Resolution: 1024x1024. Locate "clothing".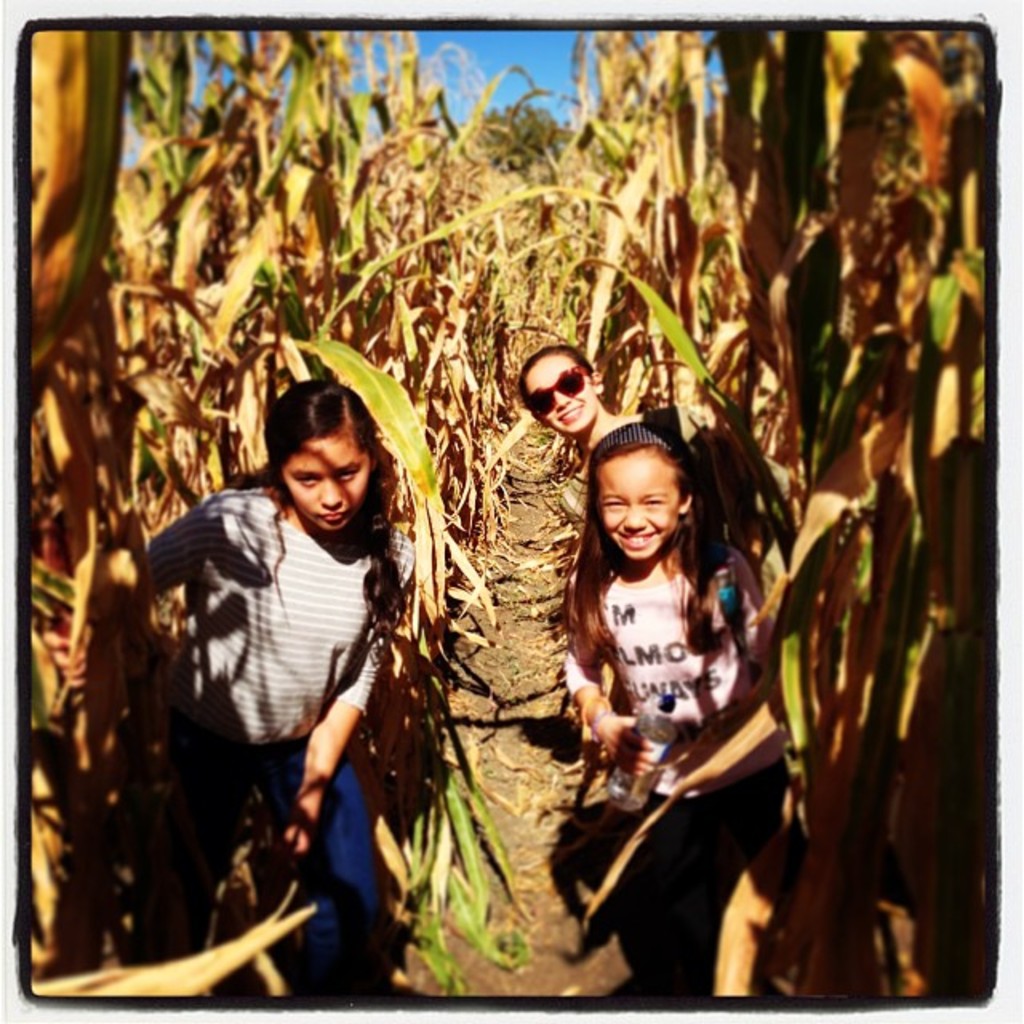
<bbox>560, 531, 786, 970</bbox>.
